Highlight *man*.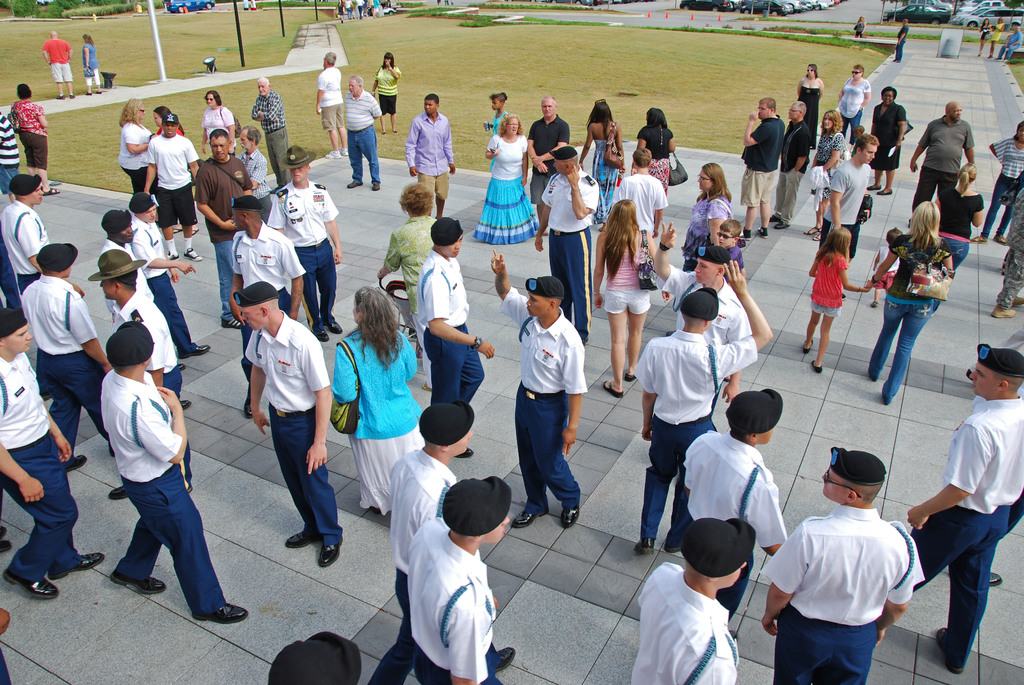
Highlighted region: region(639, 267, 760, 558).
